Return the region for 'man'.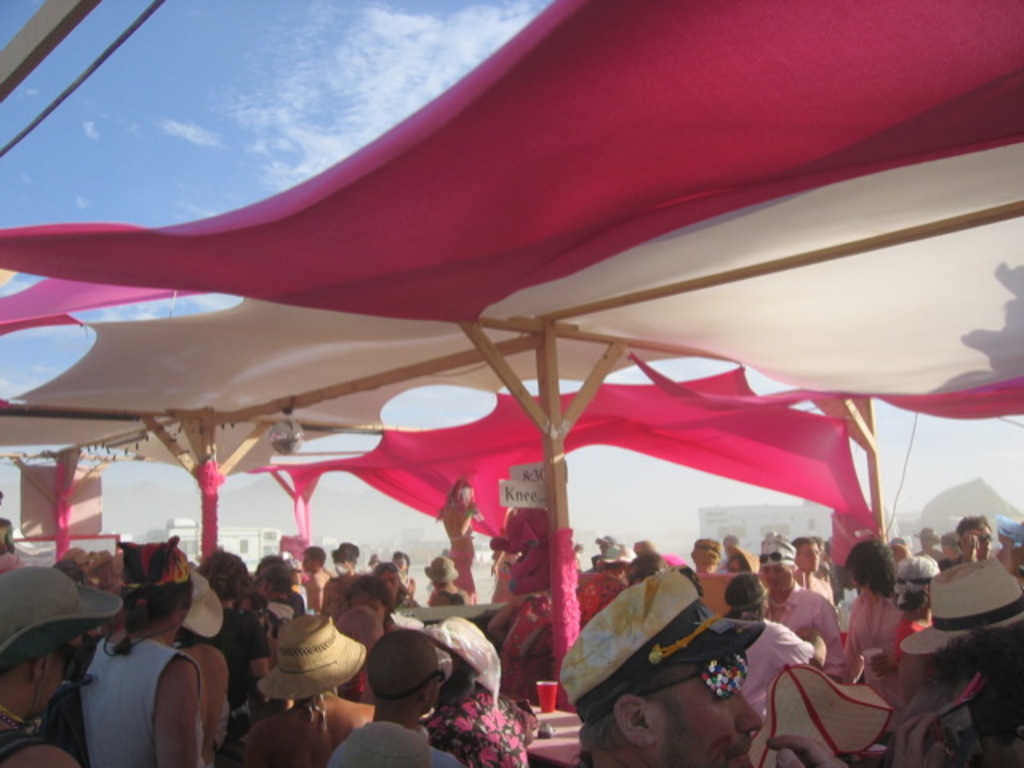
crop(682, 534, 725, 576).
